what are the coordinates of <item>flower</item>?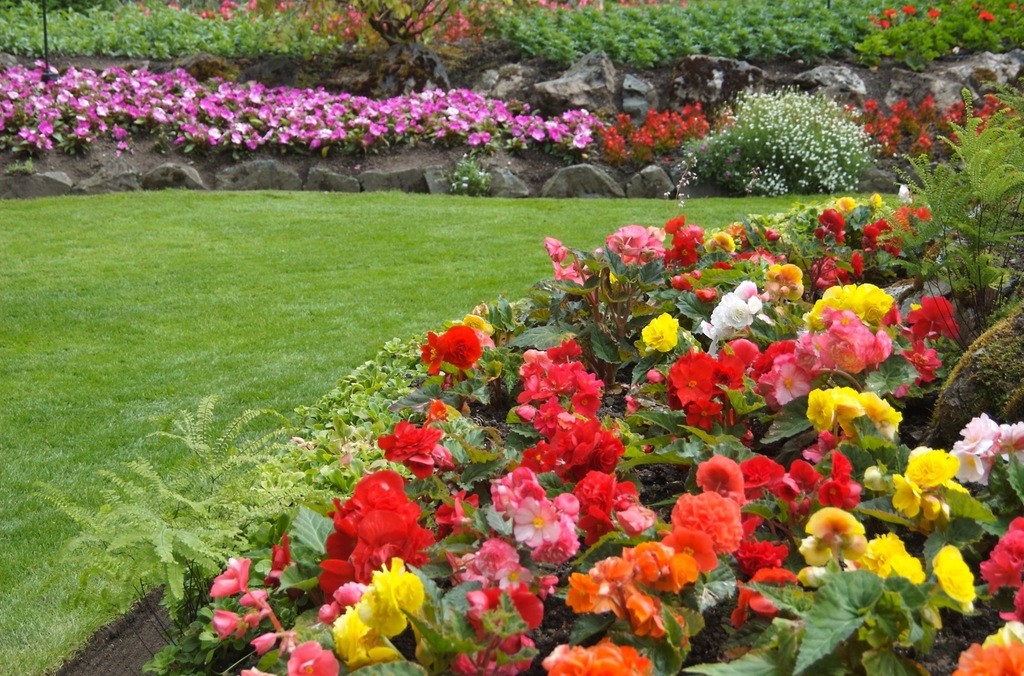
box=[868, 12, 876, 21].
